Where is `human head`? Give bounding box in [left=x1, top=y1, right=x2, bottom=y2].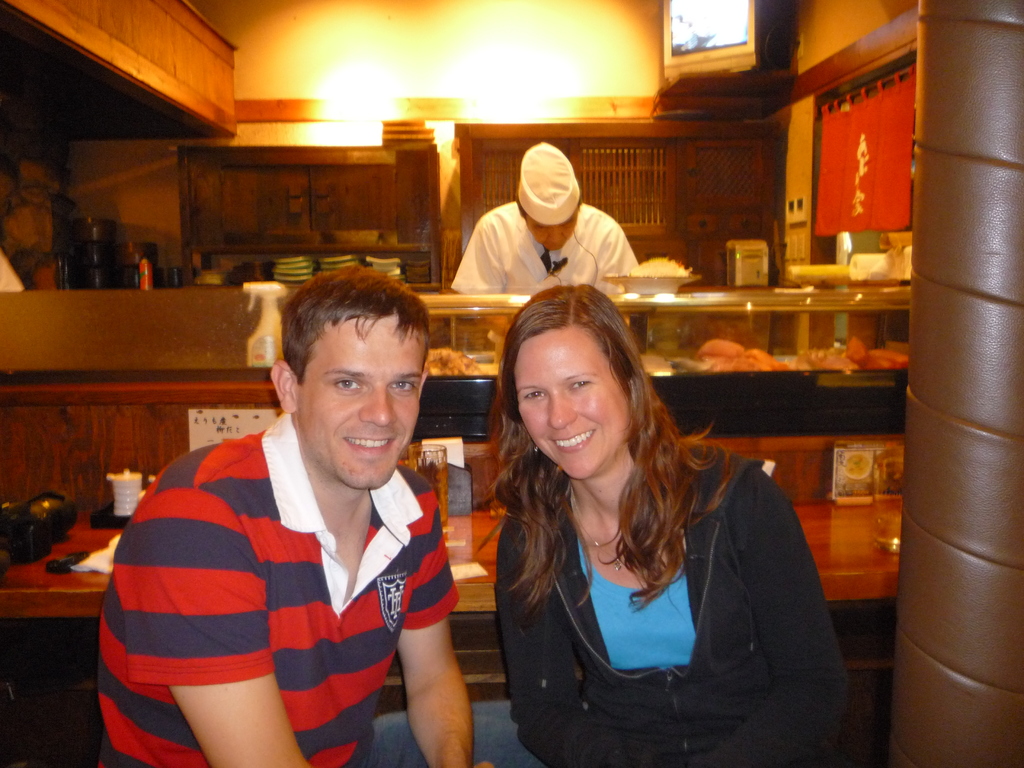
[left=256, top=271, right=433, bottom=481].
